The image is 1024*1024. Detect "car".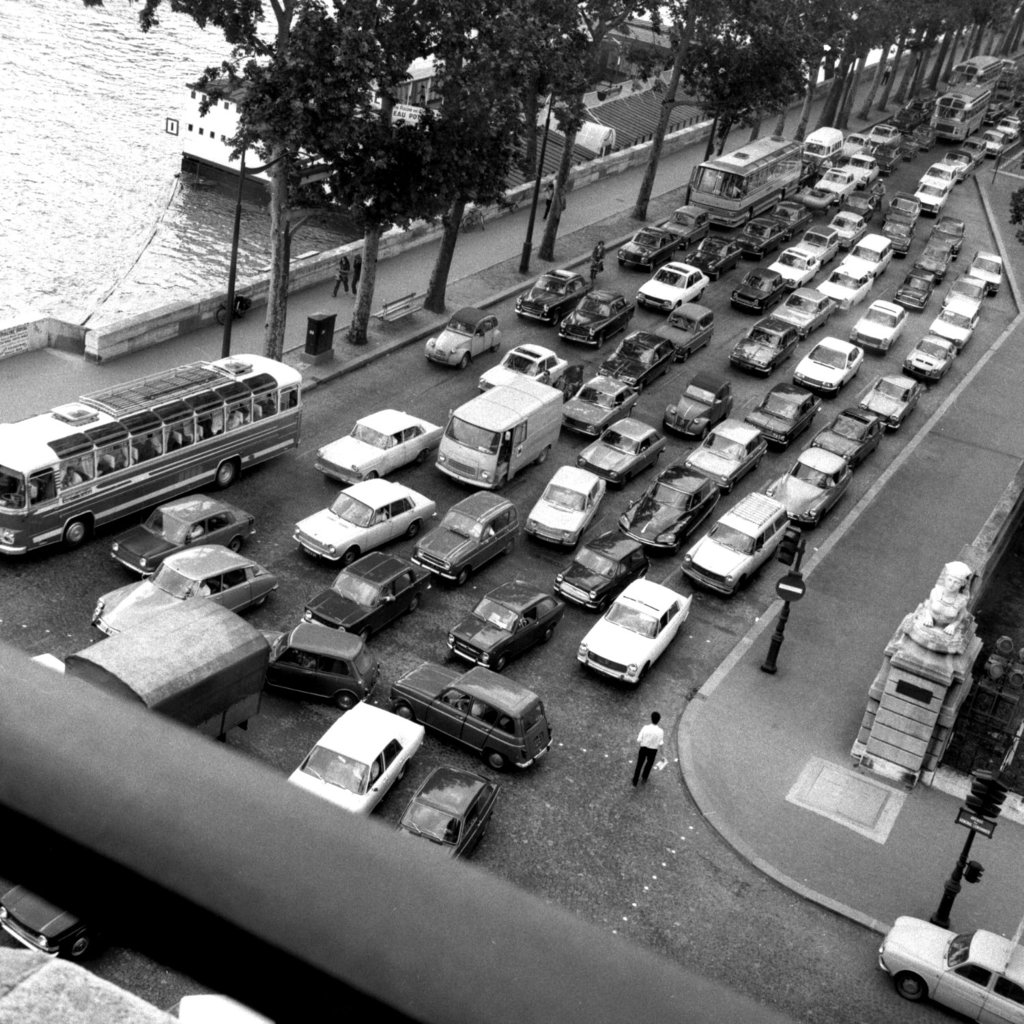
Detection: region(665, 373, 730, 435).
